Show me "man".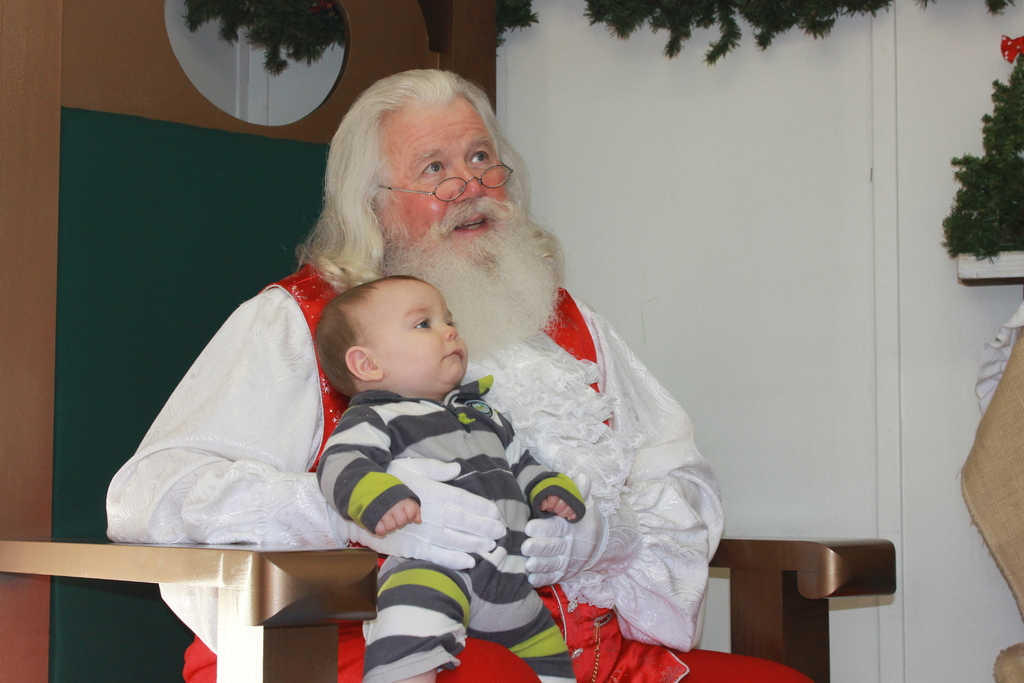
"man" is here: x1=104 y1=69 x2=814 y2=682.
